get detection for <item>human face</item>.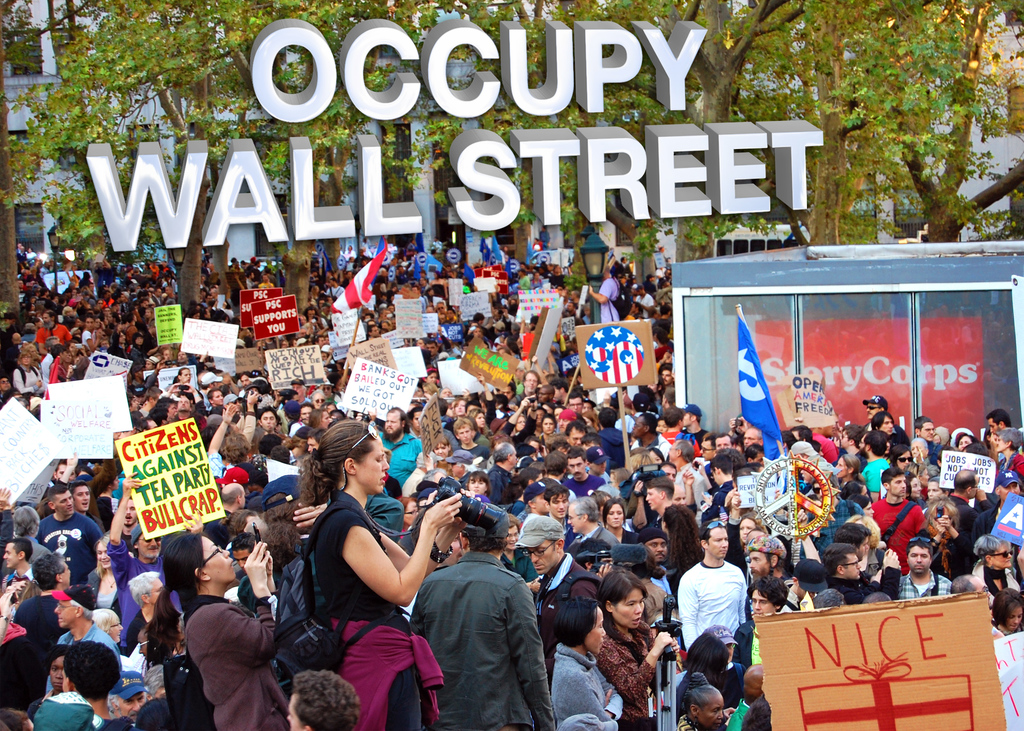
Detection: (left=231, top=400, right=243, bottom=411).
